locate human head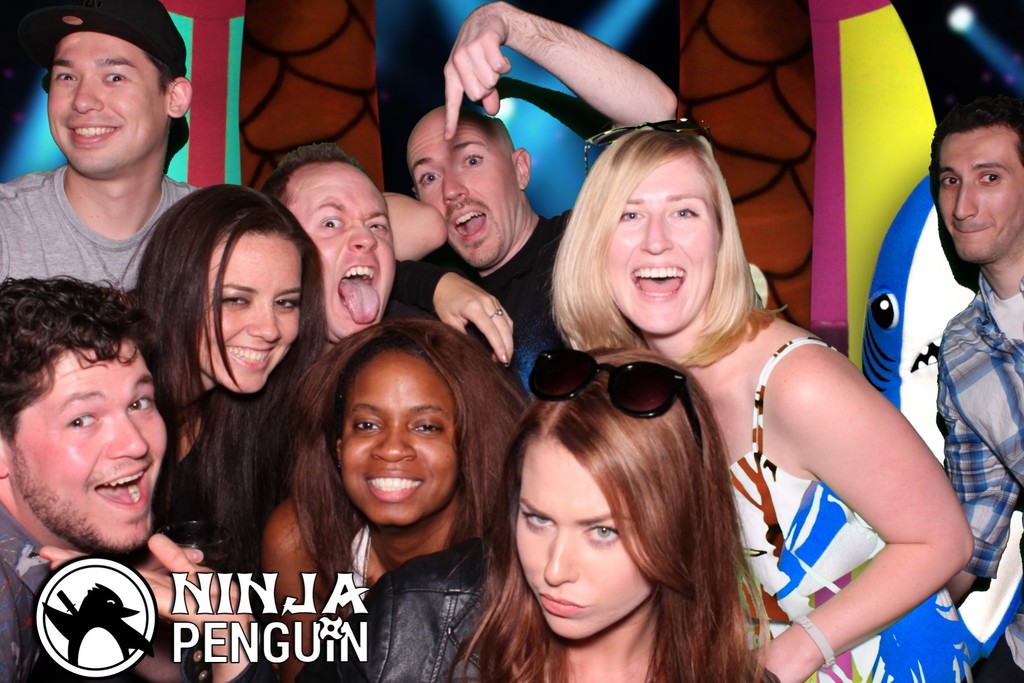
(left=262, top=143, right=397, bottom=346)
